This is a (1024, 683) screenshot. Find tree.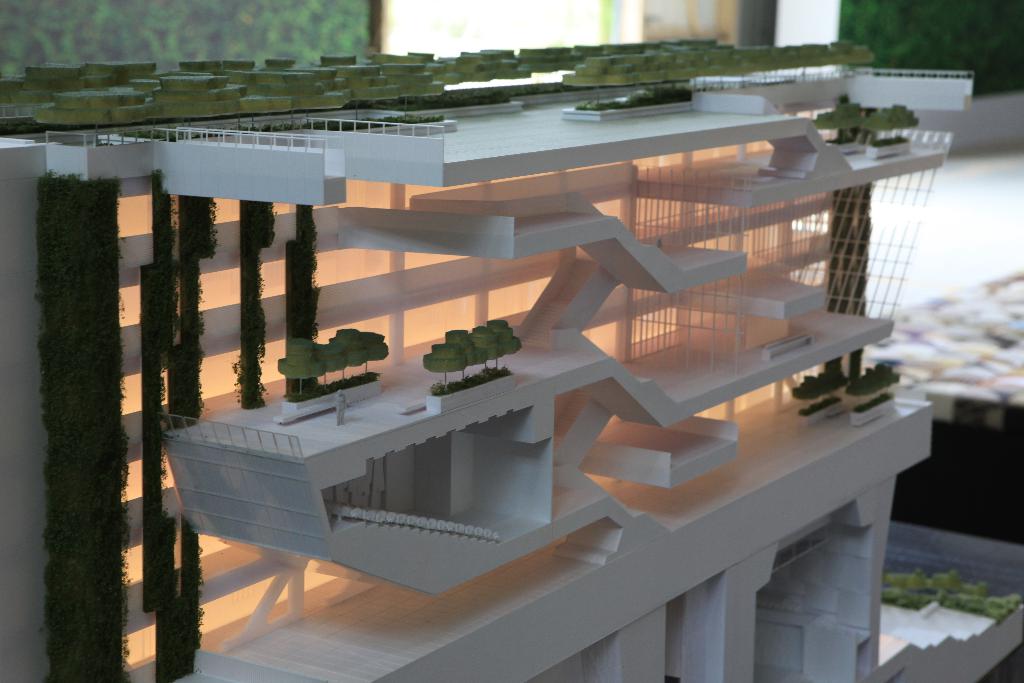
Bounding box: {"x1": 275, "y1": 344, "x2": 319, "y2": 397}.
